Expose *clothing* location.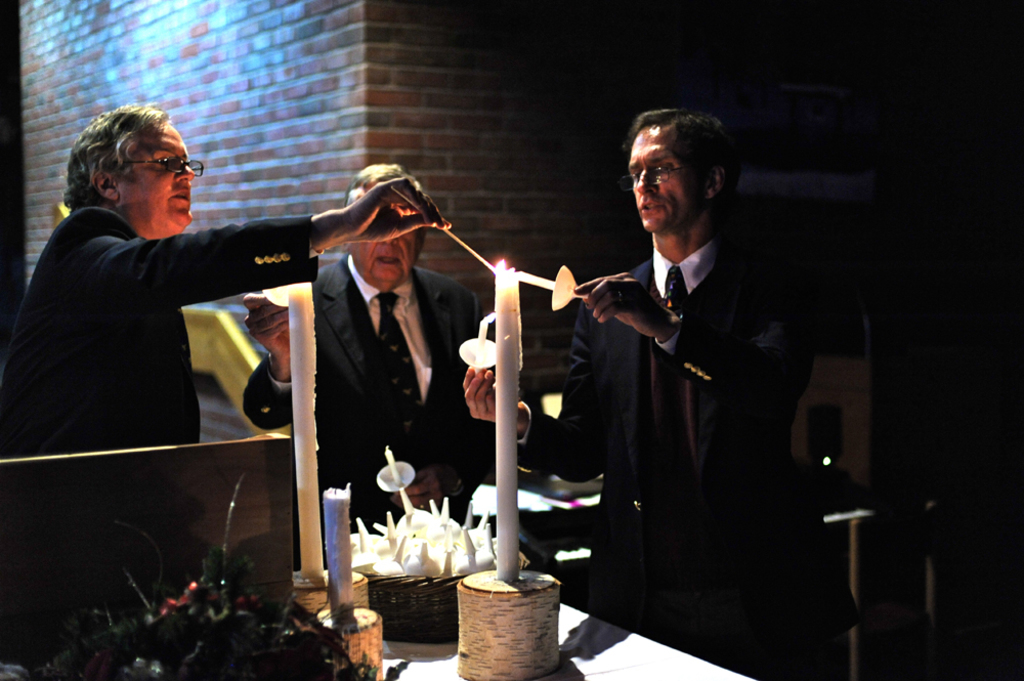
Exposed at (0,201,327,464).
